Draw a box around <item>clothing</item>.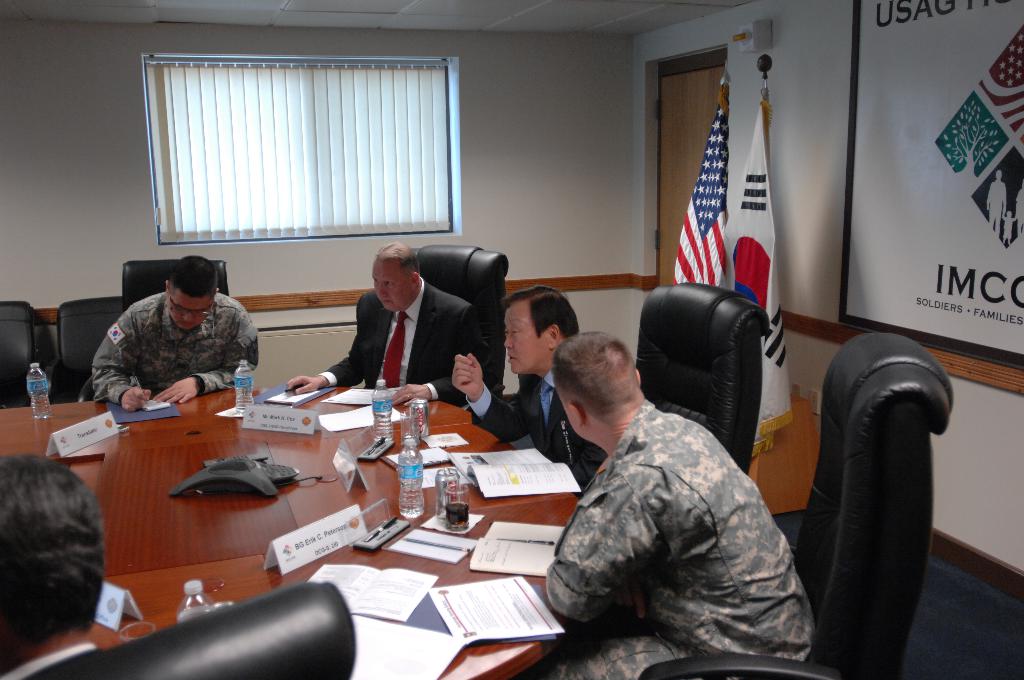
<region>308, 276, 479, 407</region>.
